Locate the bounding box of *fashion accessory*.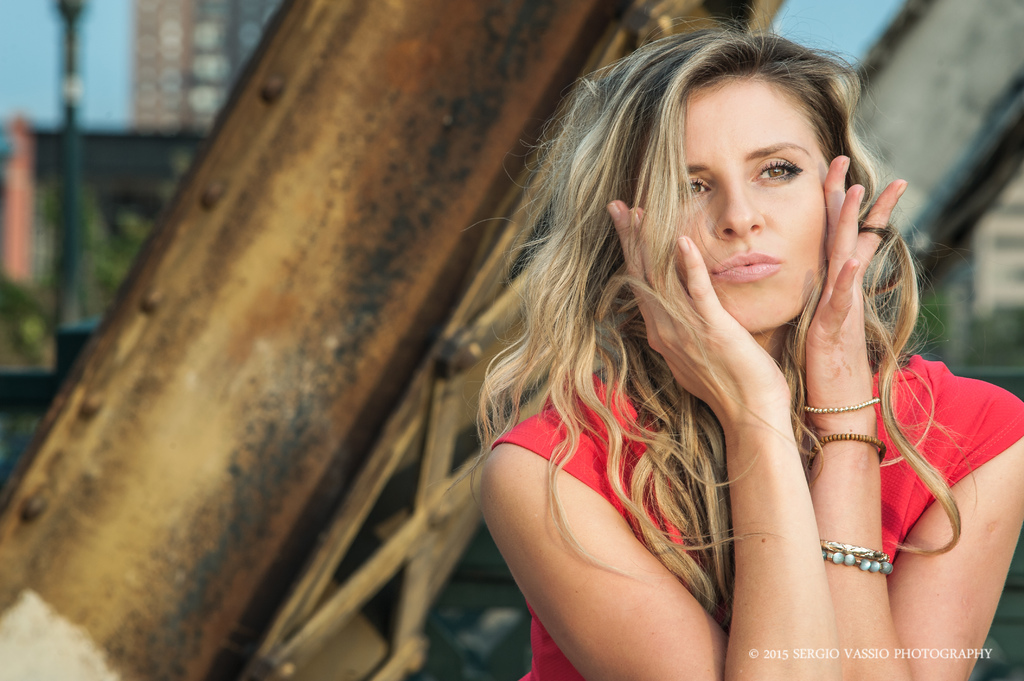
Bounding box: [803, 431, 888, 472].
